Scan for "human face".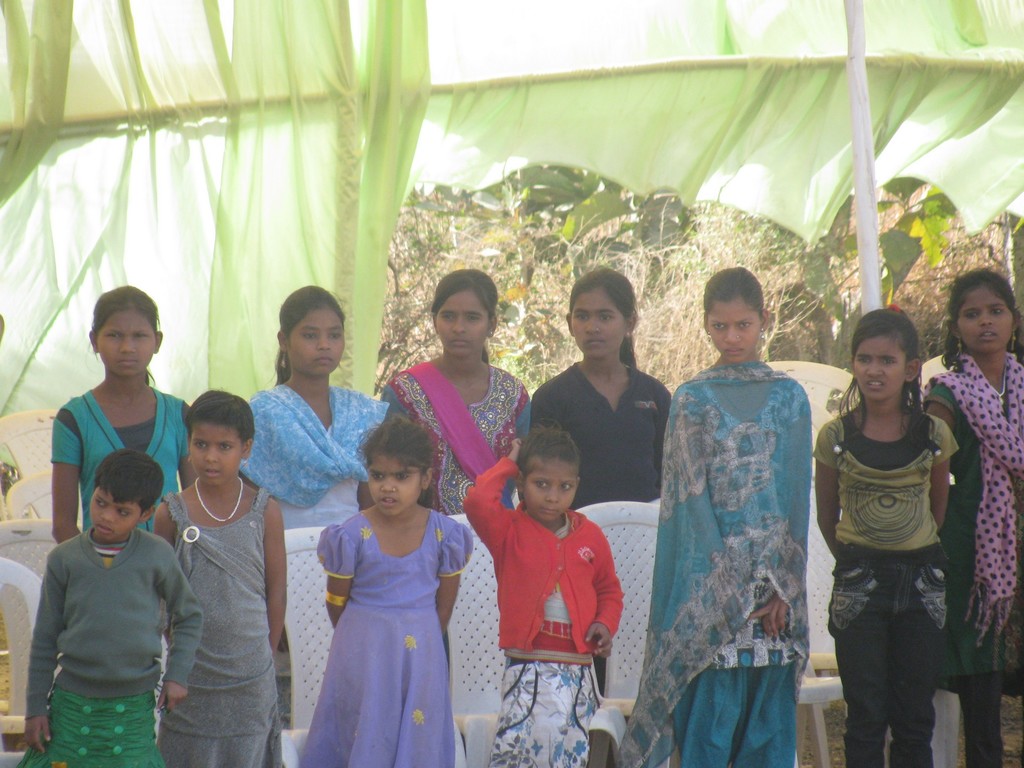
Scan result: bbox=[522, 457, 578, 522].
